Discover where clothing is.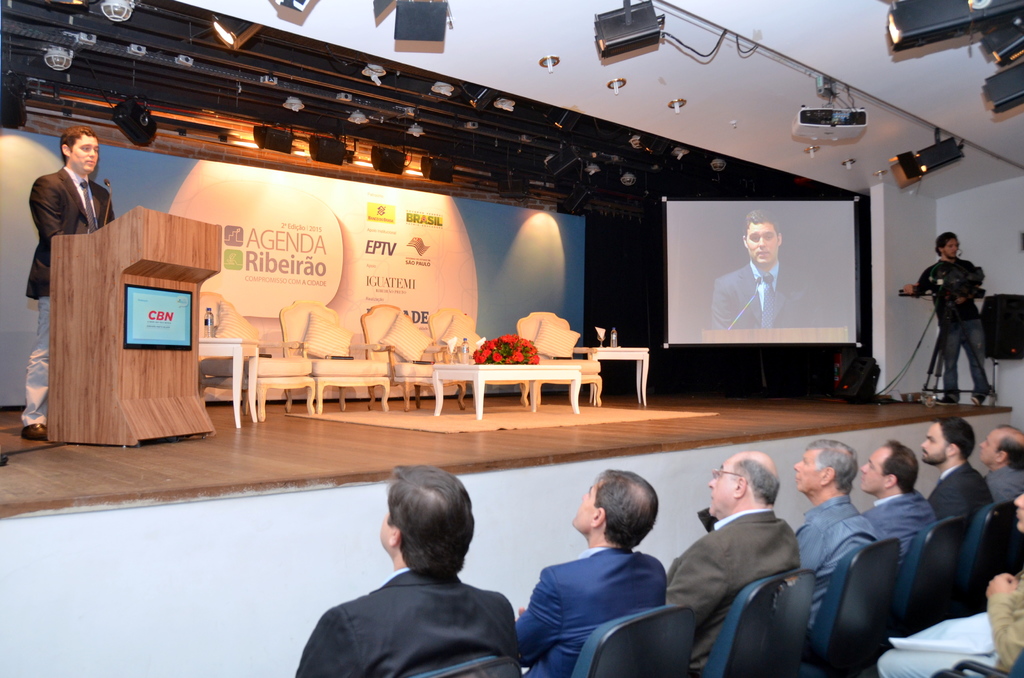
Discovered at region(860, 483, 945, 593).
